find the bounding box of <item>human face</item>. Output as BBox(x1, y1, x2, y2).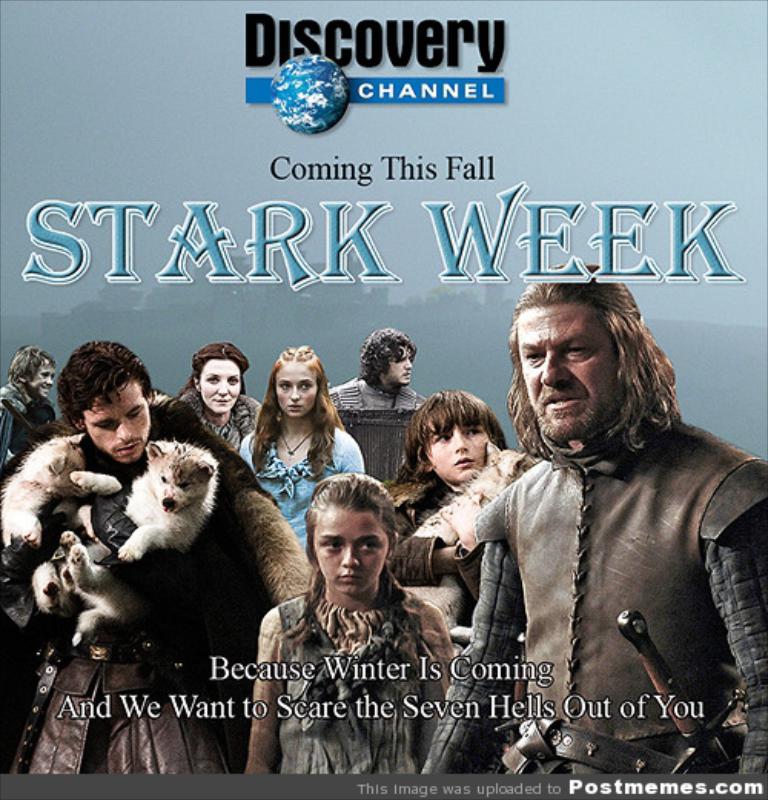
BBox(386, 347, 413, 388).
